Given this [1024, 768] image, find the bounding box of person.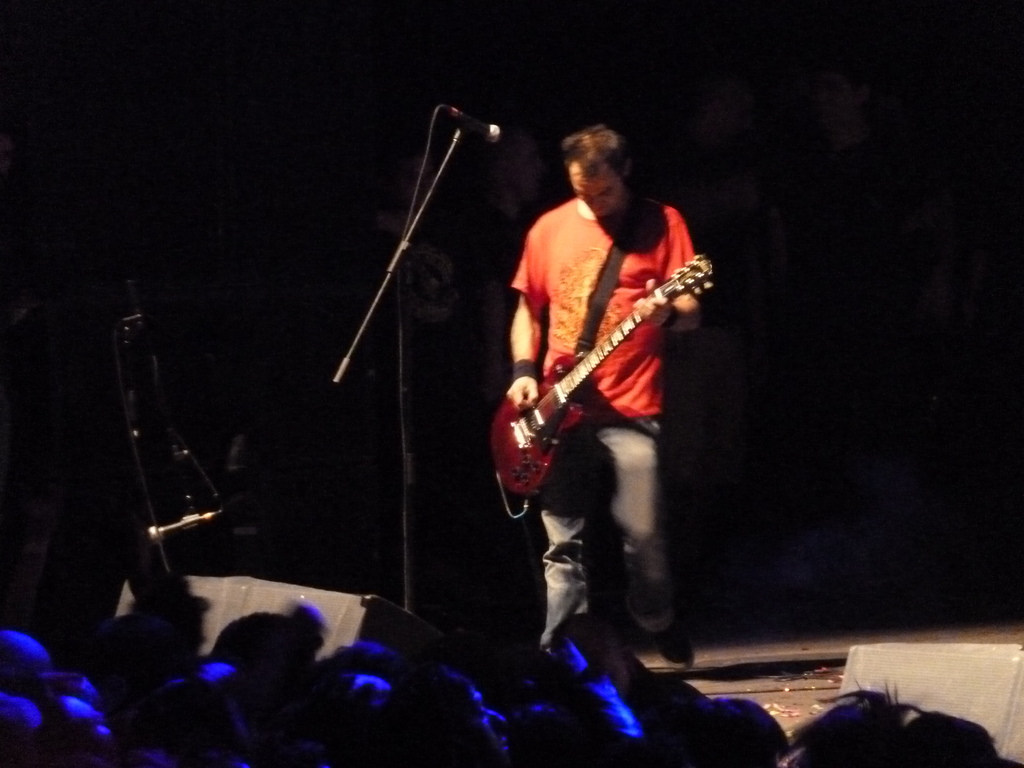
bbox=[465, 112, 696, 618].
